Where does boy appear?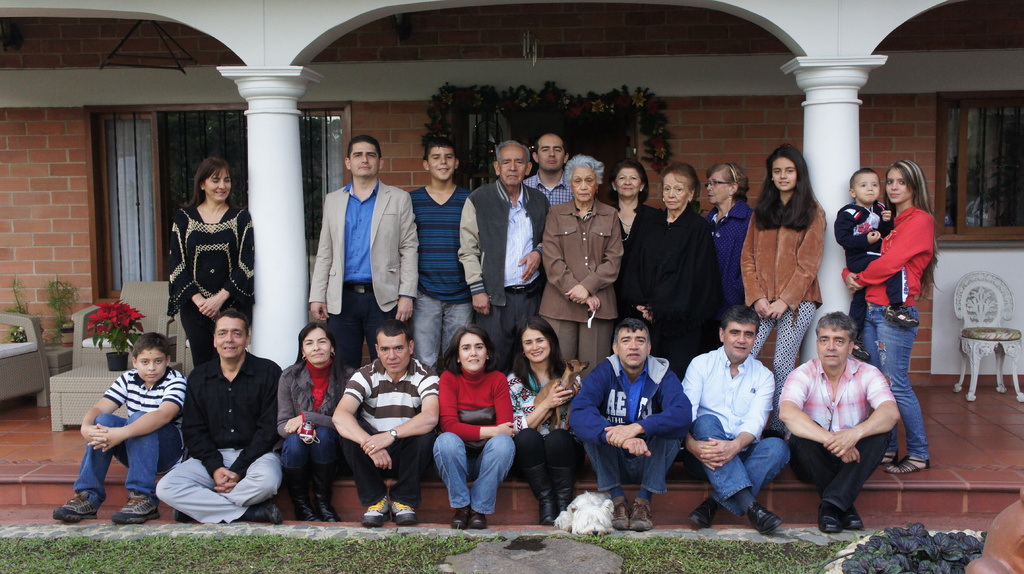
Appears at [836, 168, 915, 327].
